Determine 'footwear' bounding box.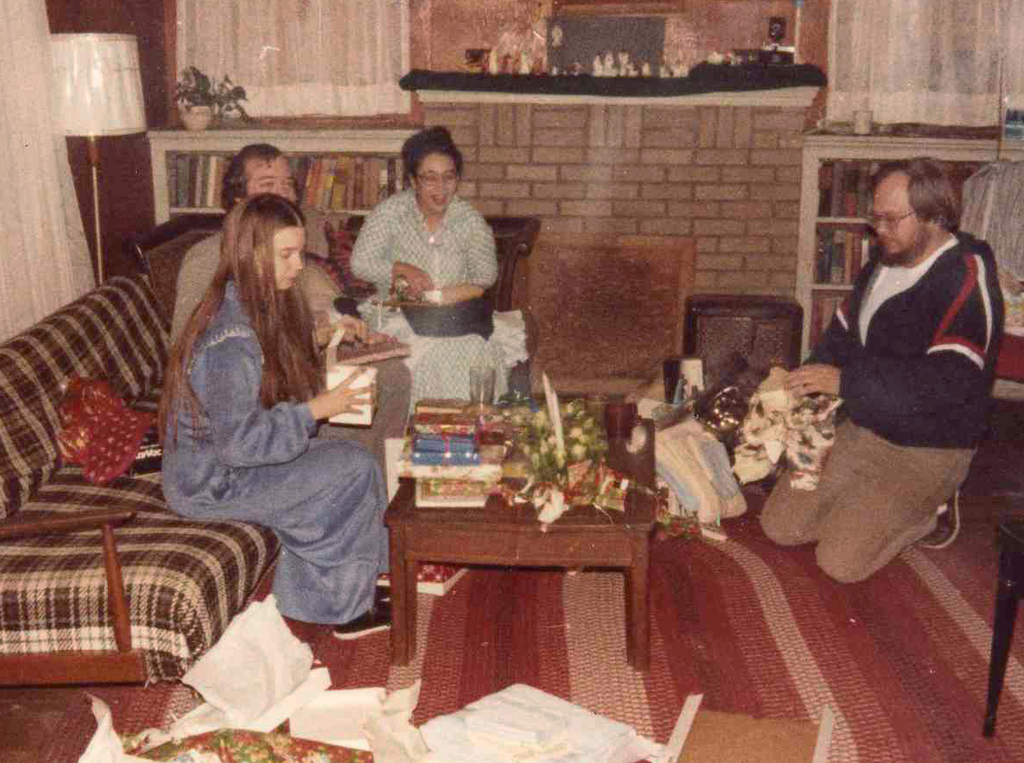
Determined: <bbox>331, 597, 397, 642</bbox>.
